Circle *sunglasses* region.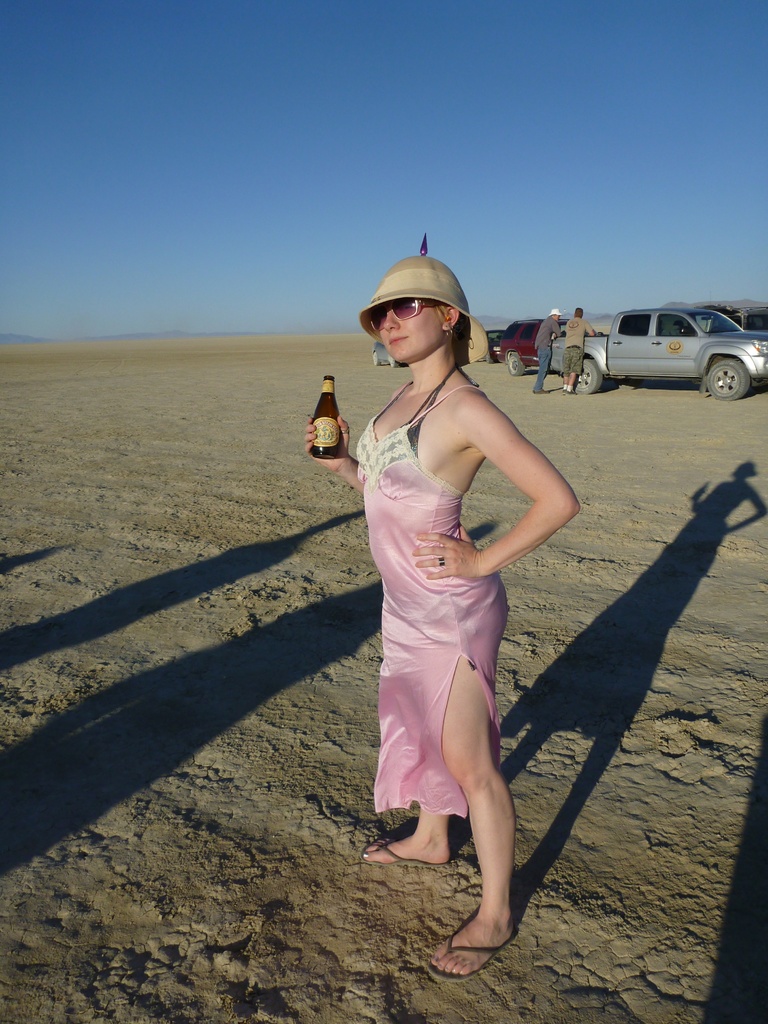
Region: <region>372, 302, 444, 328</region>.
